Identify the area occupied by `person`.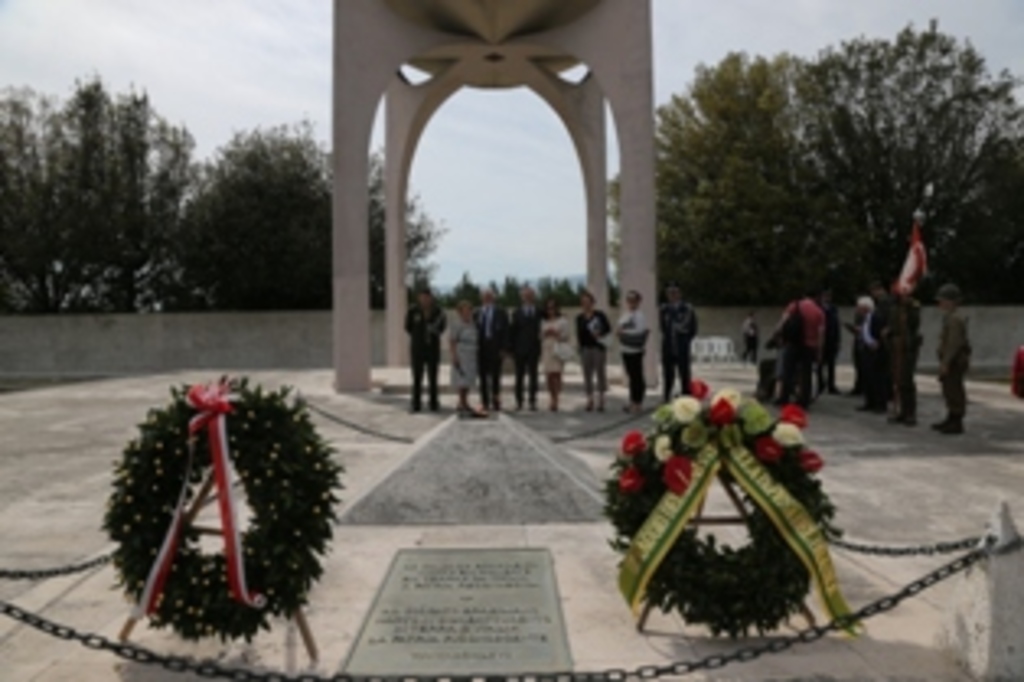
Area: (left=404, top=284, right=444, bottom=421).
